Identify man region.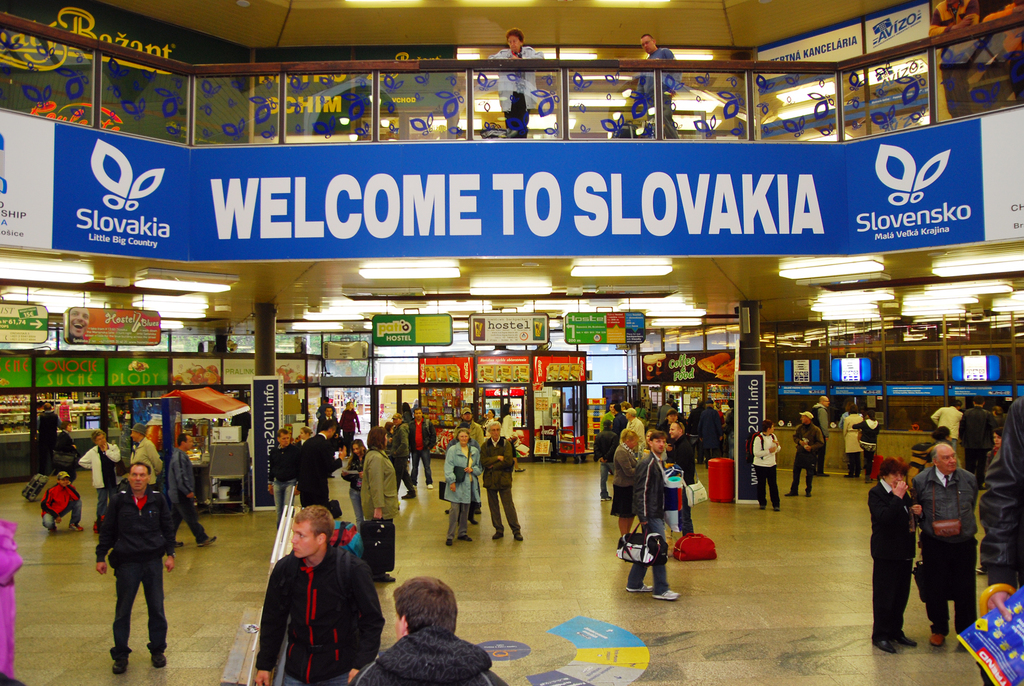
Region: <region>605, 404, 617, 427</region>.
